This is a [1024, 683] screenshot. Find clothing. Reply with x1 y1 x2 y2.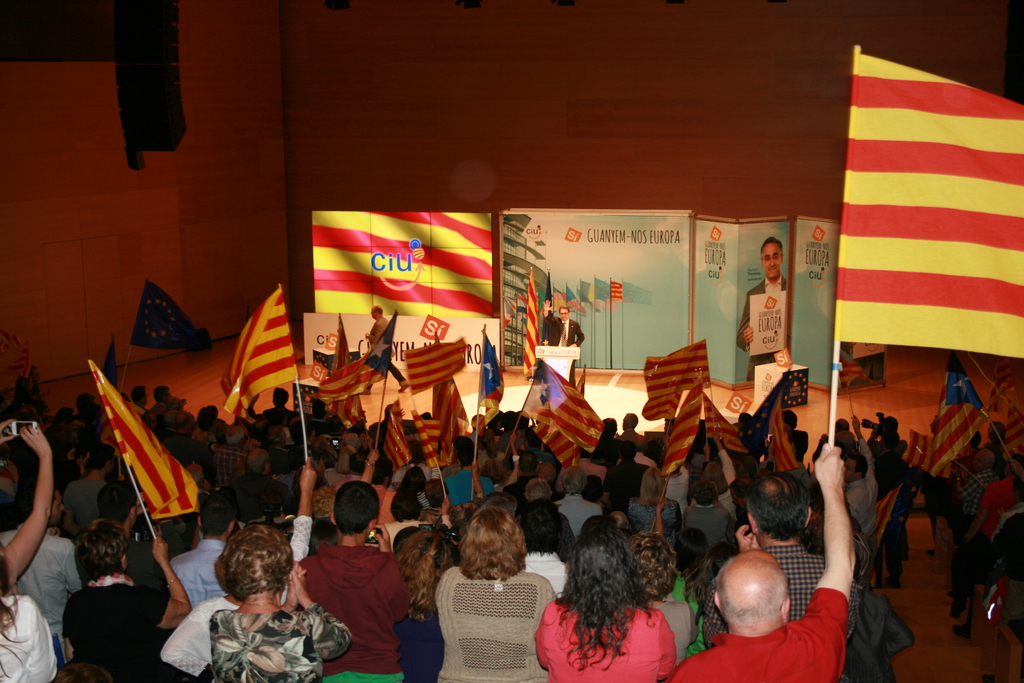
429 564 544 682.
